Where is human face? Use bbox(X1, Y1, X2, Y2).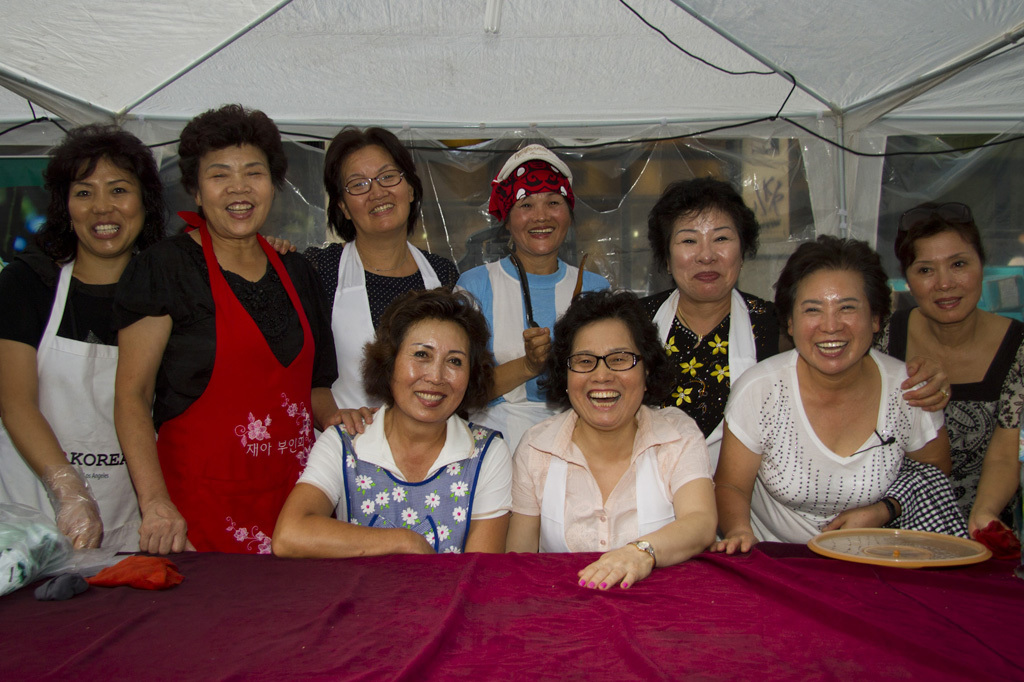
bbox(557, 314, 661, 423).
